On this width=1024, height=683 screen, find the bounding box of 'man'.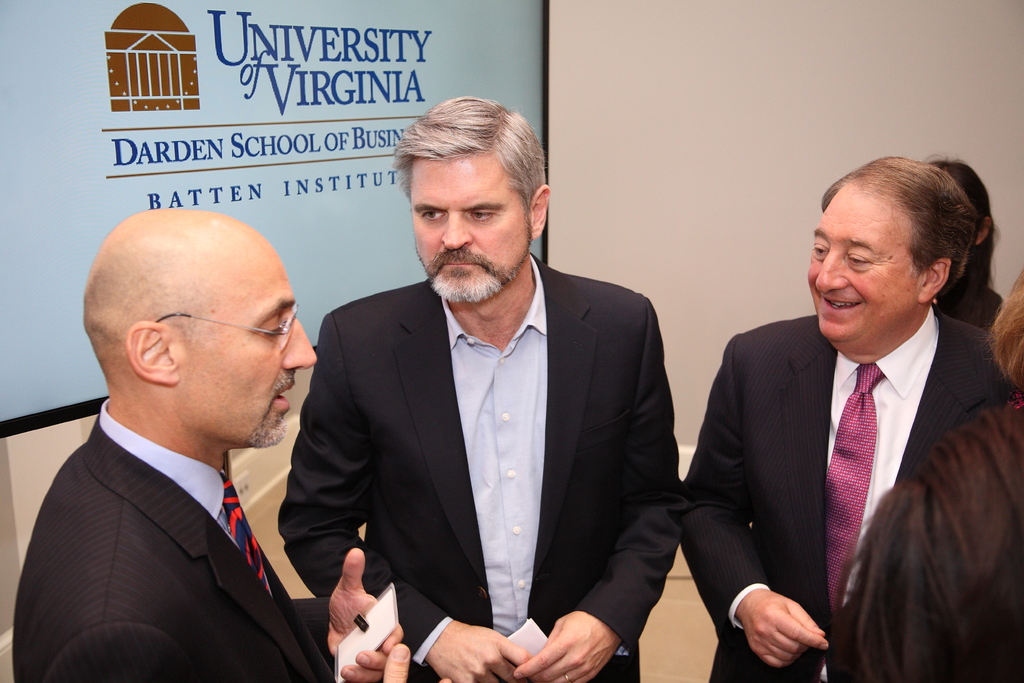
Bounding box: Rect(13, 191, 358, 679).
